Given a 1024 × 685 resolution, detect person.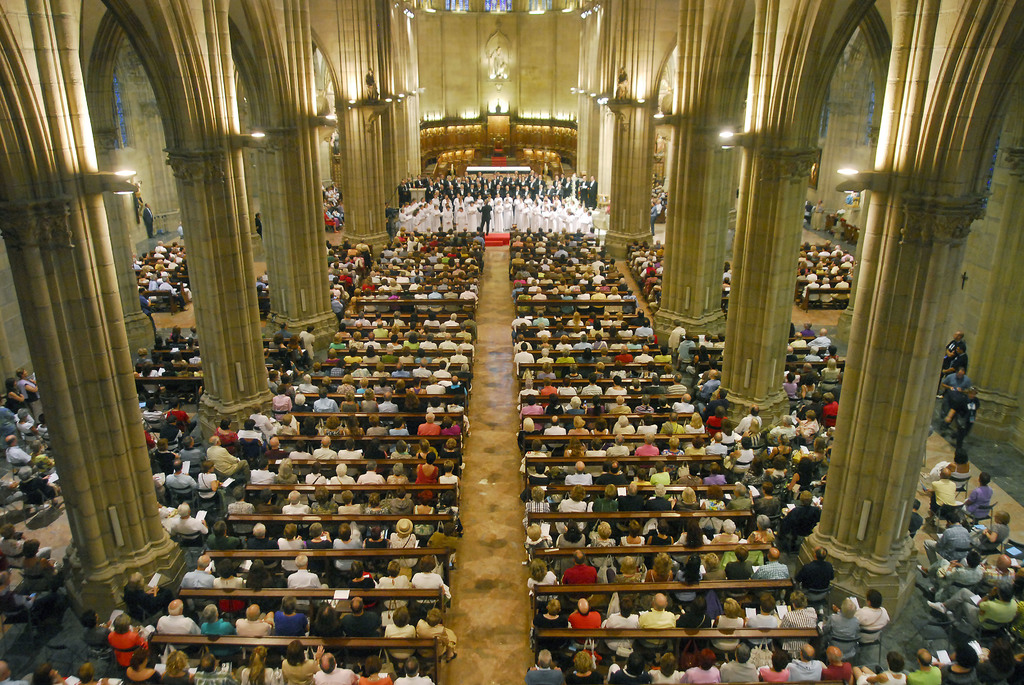
413,560,451,605.
